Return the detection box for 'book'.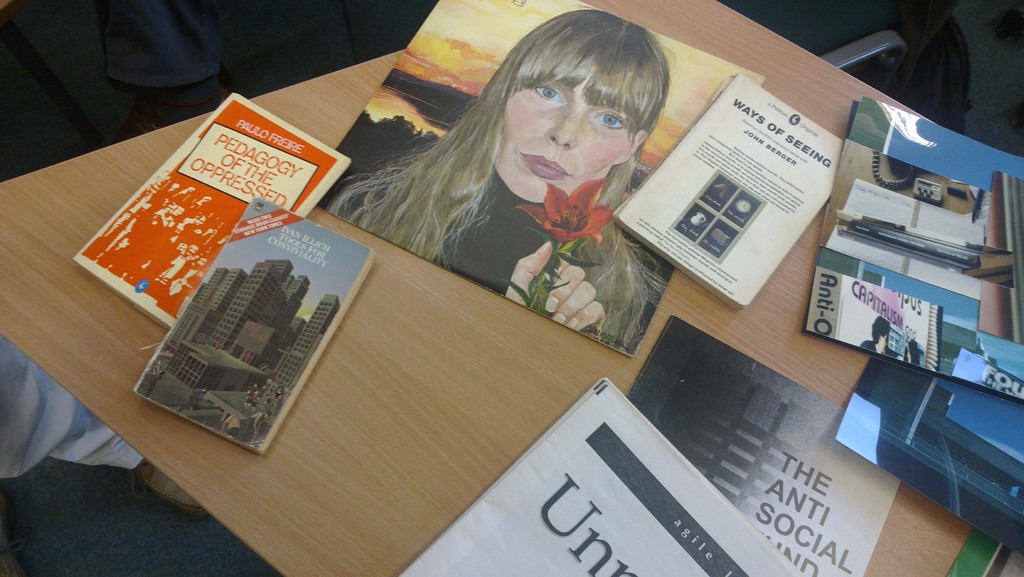
<region>609, 72, 852, 308</region>.
